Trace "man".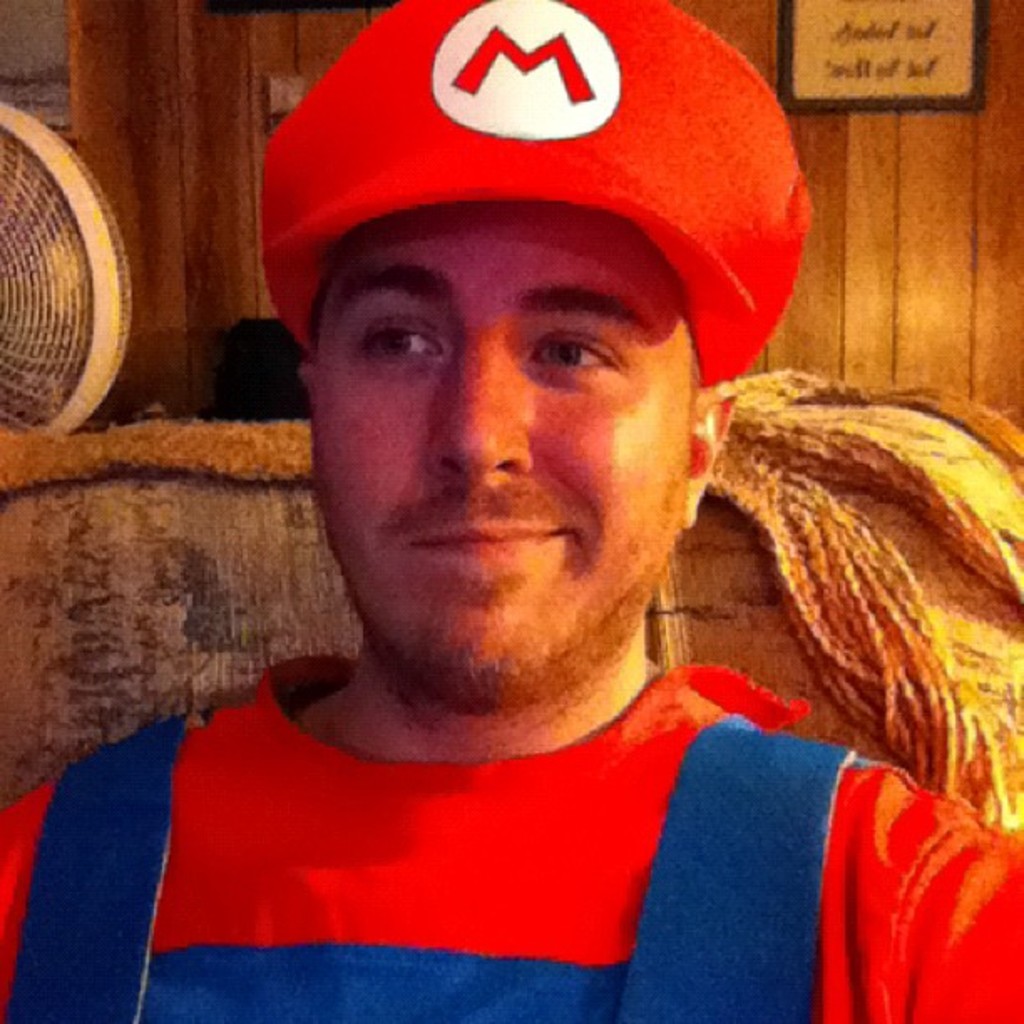
Traced to [69,0,1023,1017].
